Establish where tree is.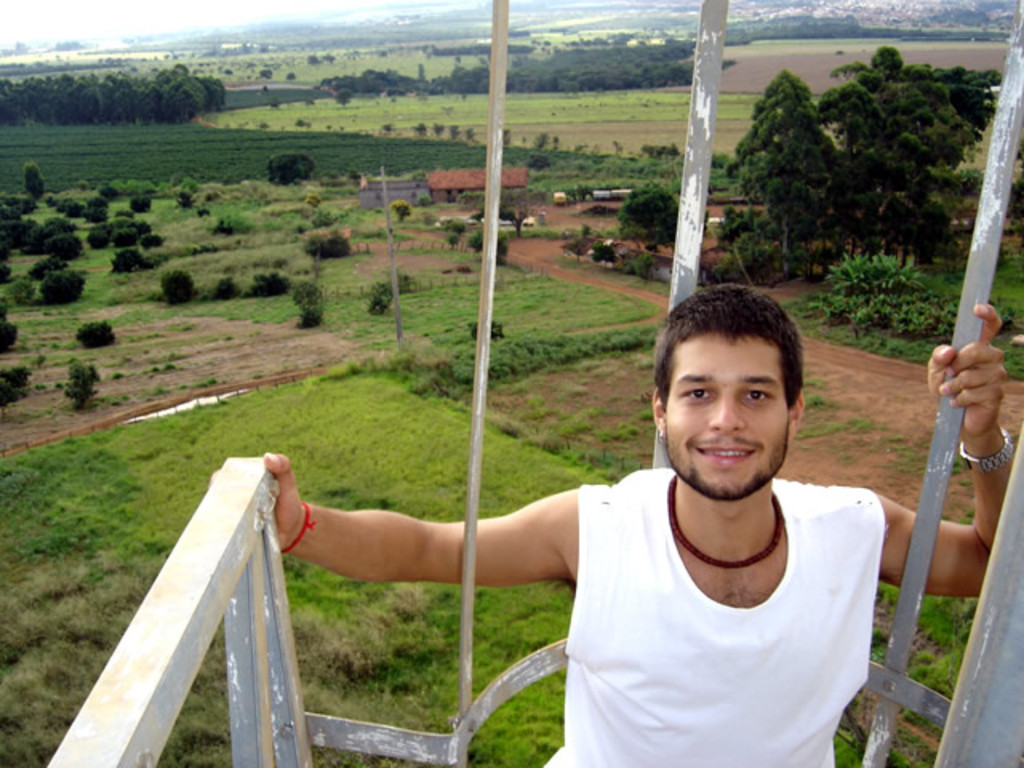
Established at crop(294, 219, 362, 264).
